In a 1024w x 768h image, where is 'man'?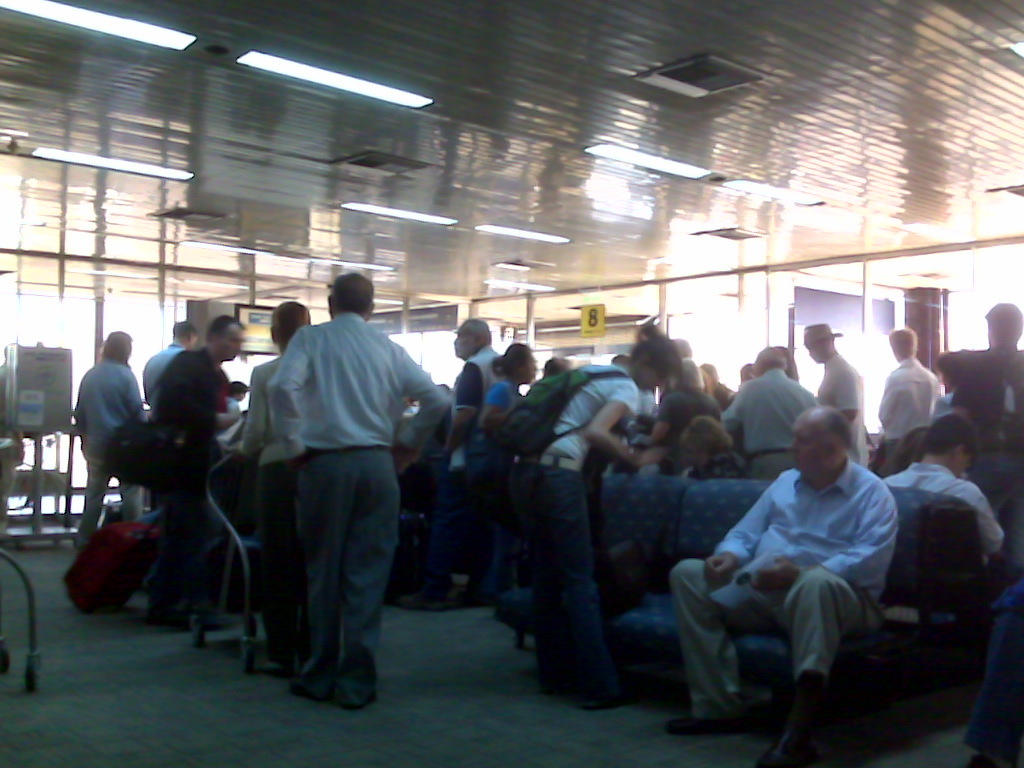
(955, 304, 1023, 518).
